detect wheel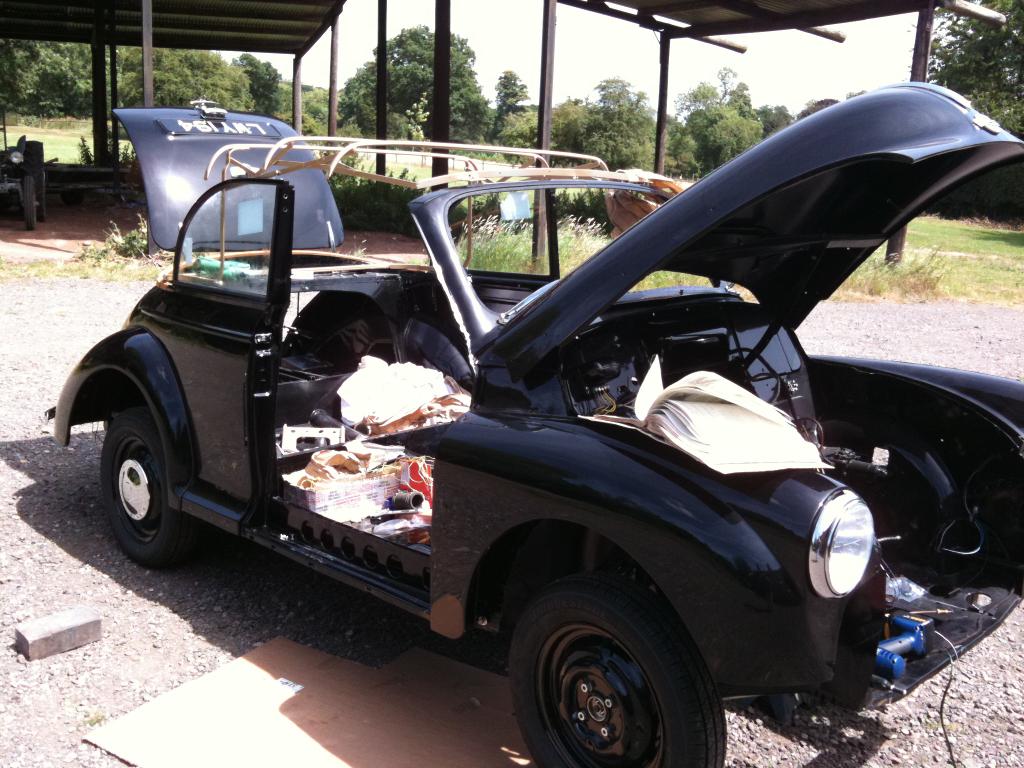
l=508, t=582, r=719, b=764
